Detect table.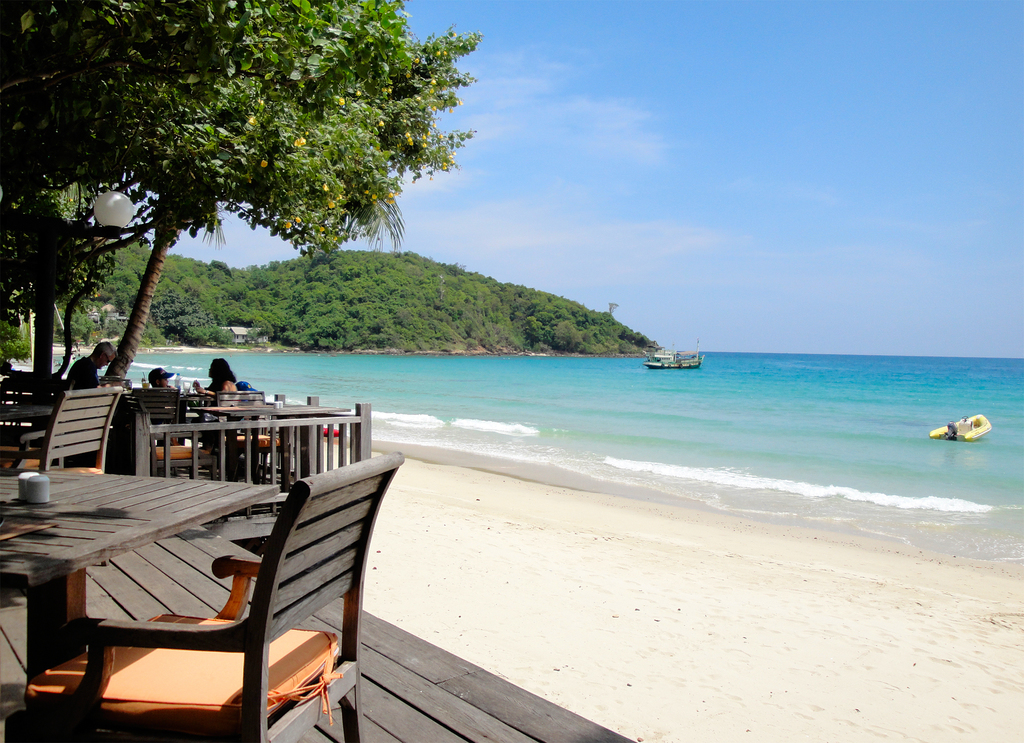
Detected at (0,460,274,691).
